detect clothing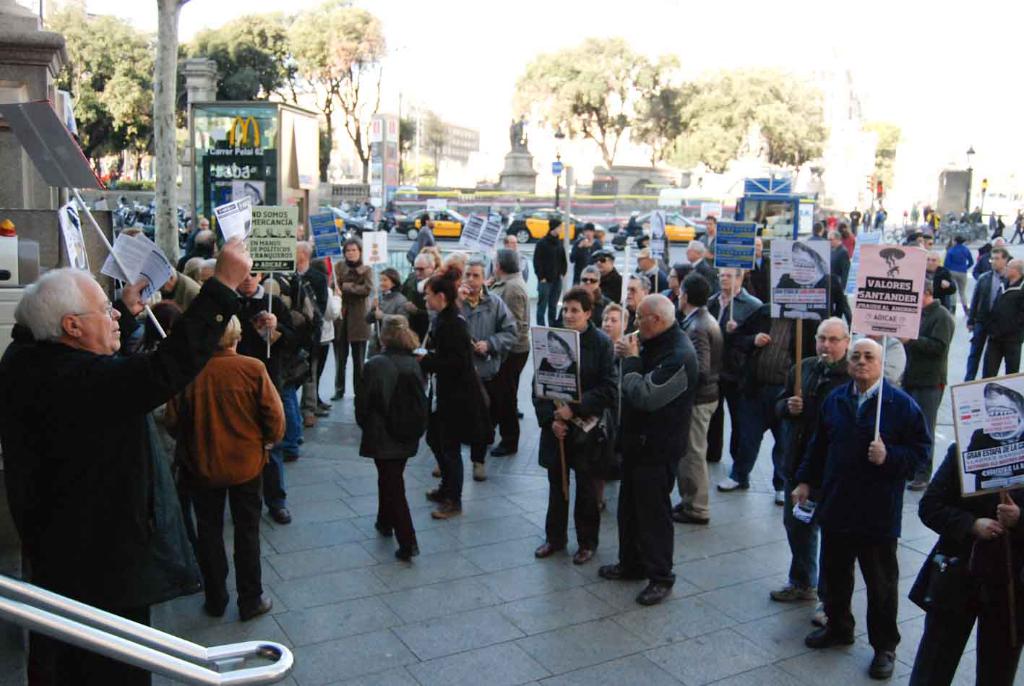
bbox=(533, 323, 621, 551)
